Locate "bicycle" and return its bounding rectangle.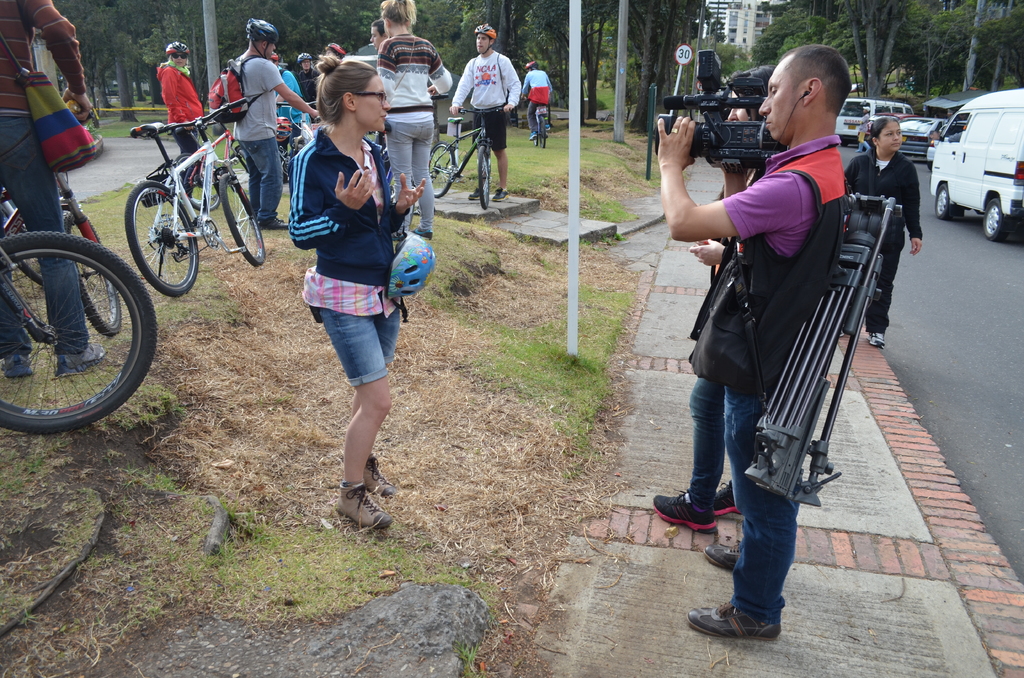
detection(365, 90, 450, 237).
